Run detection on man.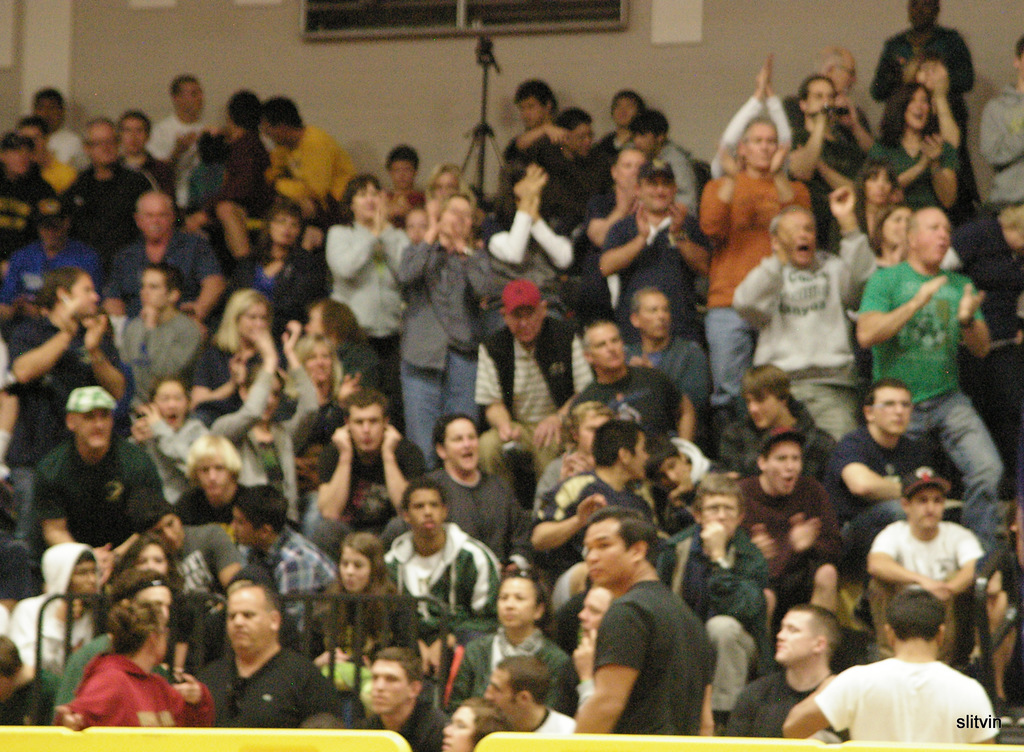
Result: (left=571, top=497, right=728, bottom=740).
